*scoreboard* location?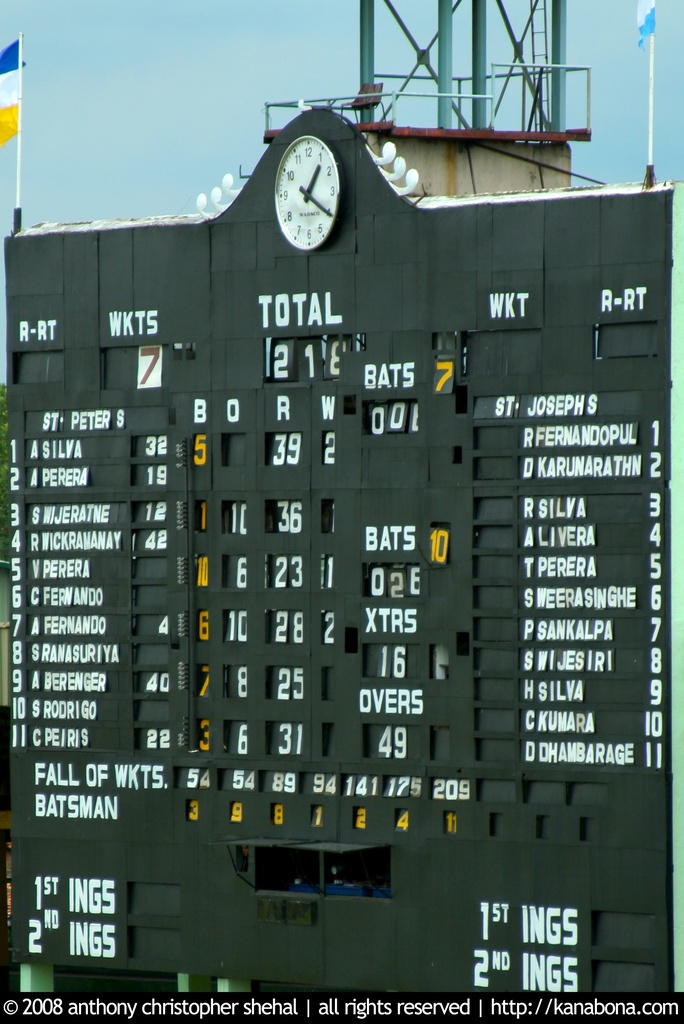
<bbox>14, 134, 649, 957</bbox>
